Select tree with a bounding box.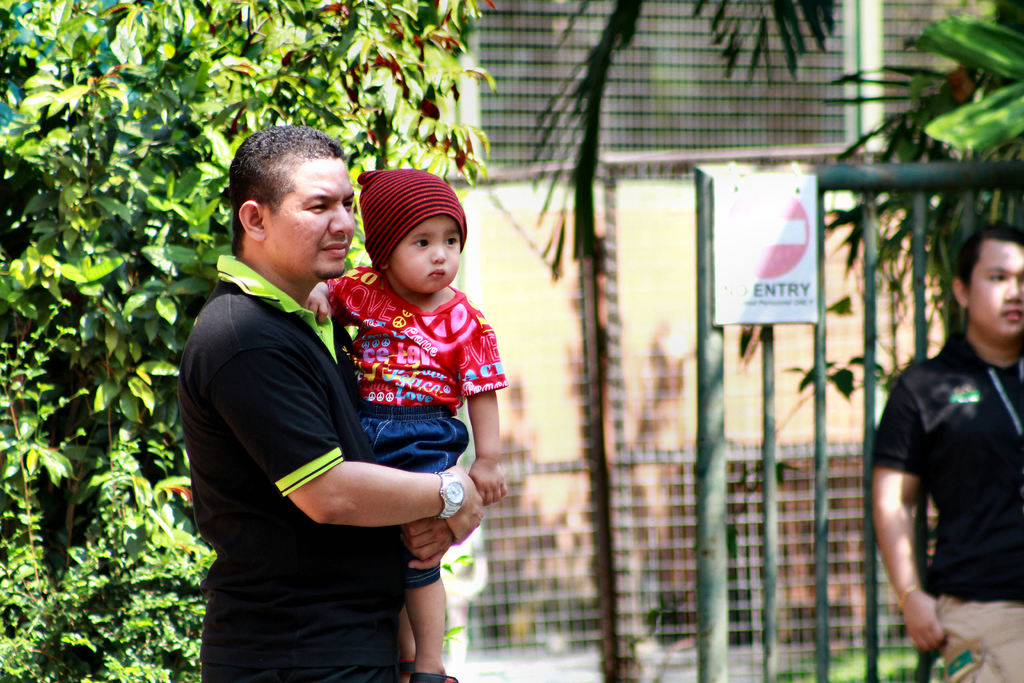
rect(513, 0, 842, 682).
